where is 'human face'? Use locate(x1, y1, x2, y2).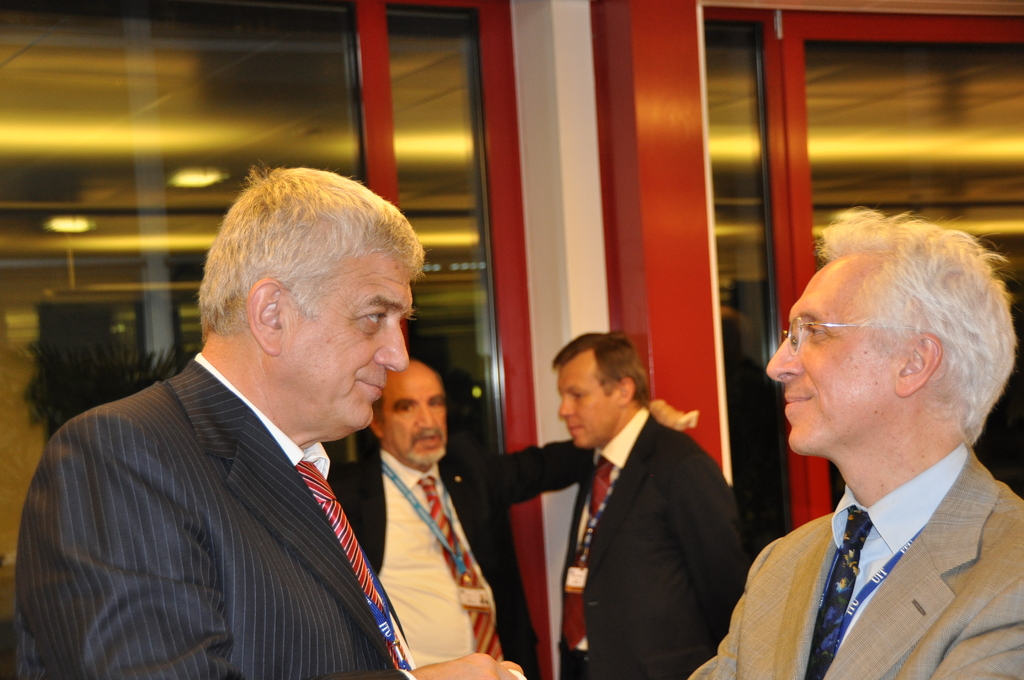
locate(285, 248, 409, 430).
